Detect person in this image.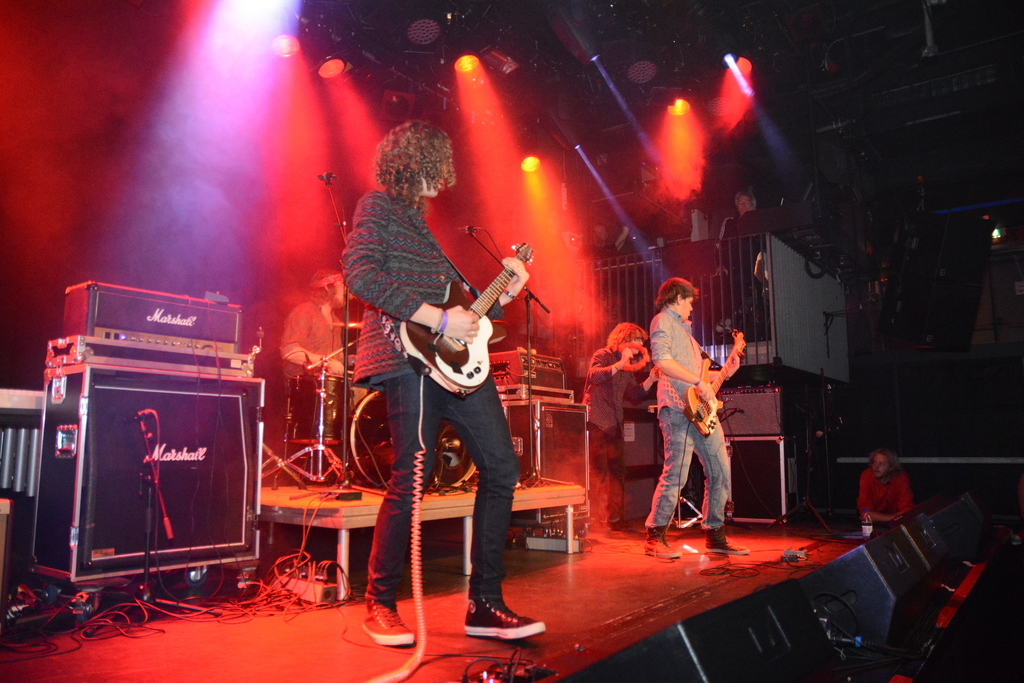
Detection: detection(643, 277, 748, 554).
